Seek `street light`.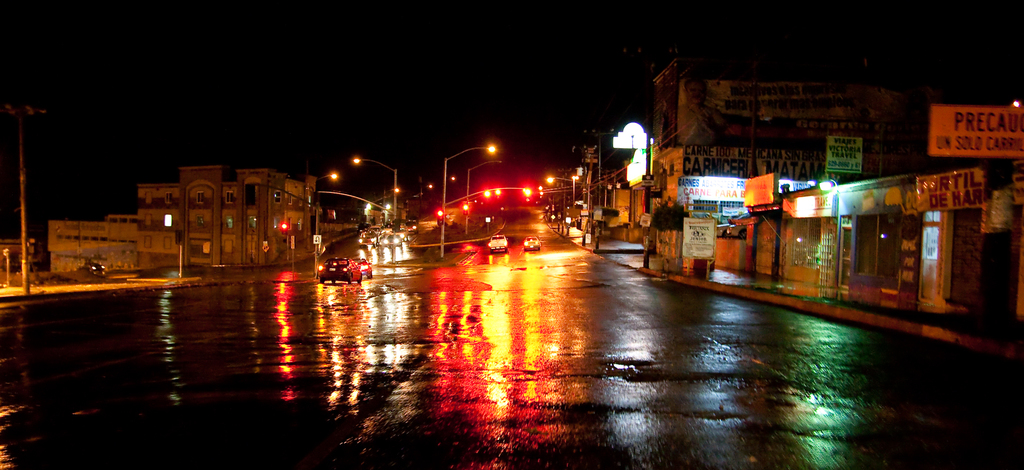
x1=568, y1=172, x2=581, y2=206.
